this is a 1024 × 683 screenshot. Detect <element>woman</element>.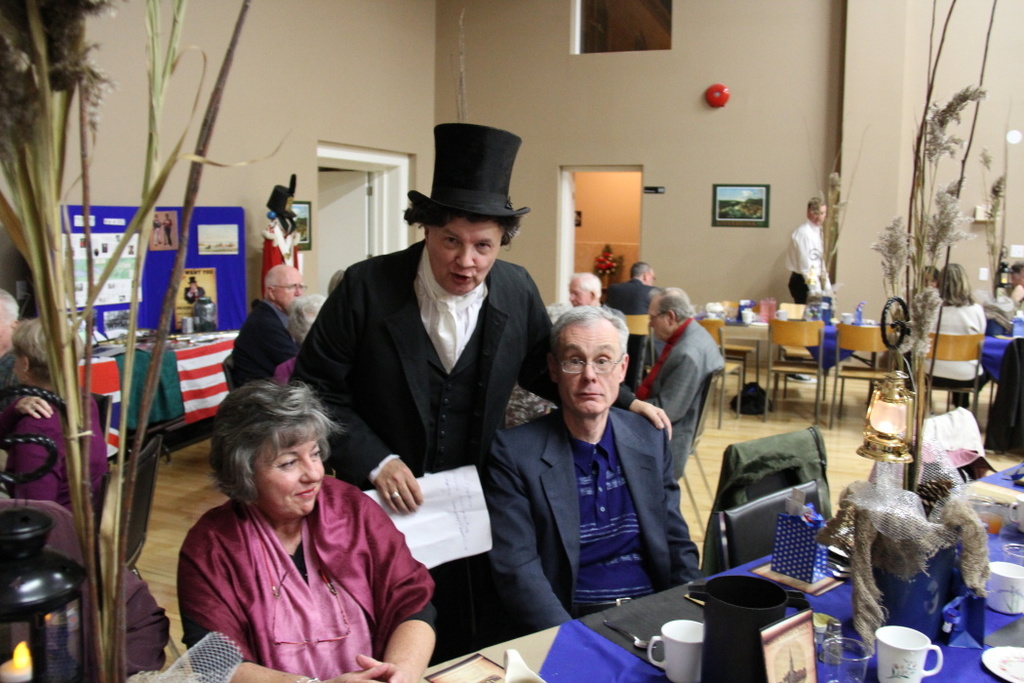
172,381,454,682.
